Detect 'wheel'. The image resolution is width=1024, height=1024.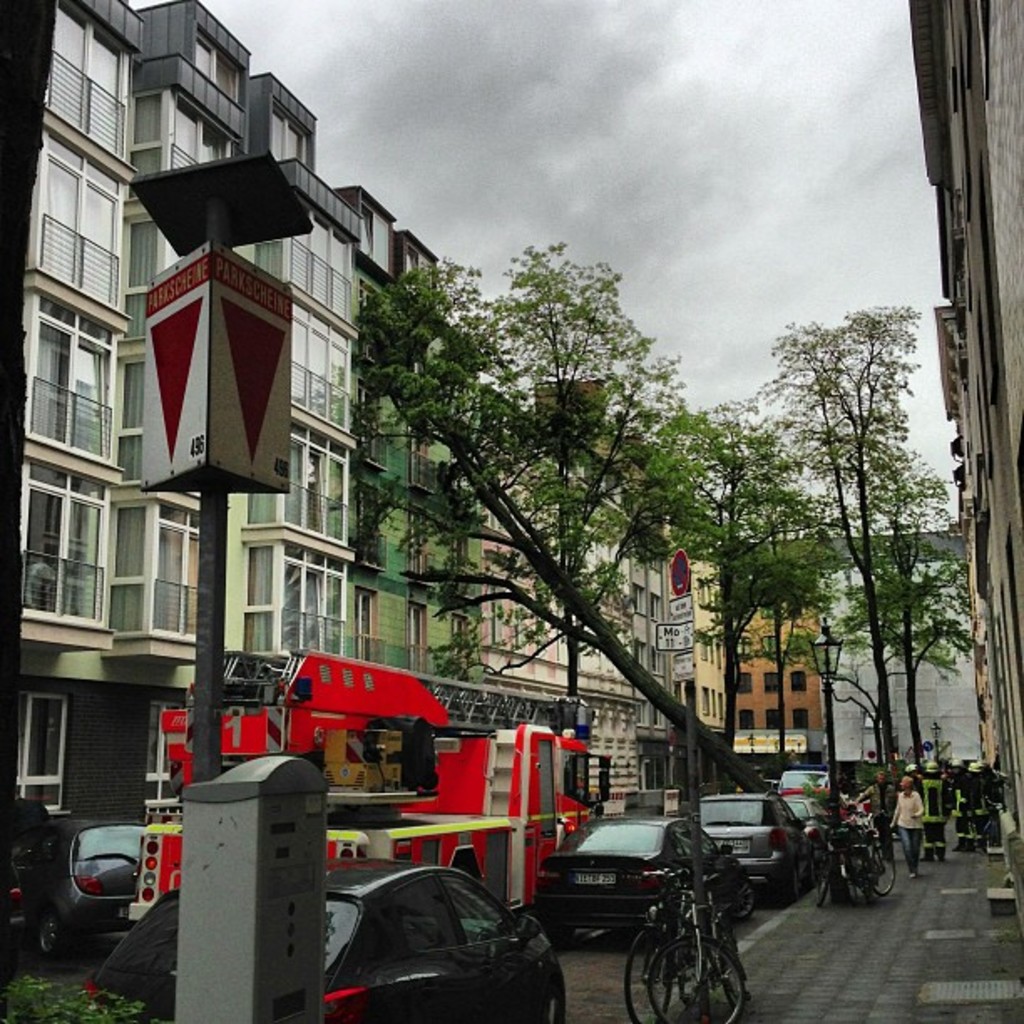
[627, 920, 676, 1022].
